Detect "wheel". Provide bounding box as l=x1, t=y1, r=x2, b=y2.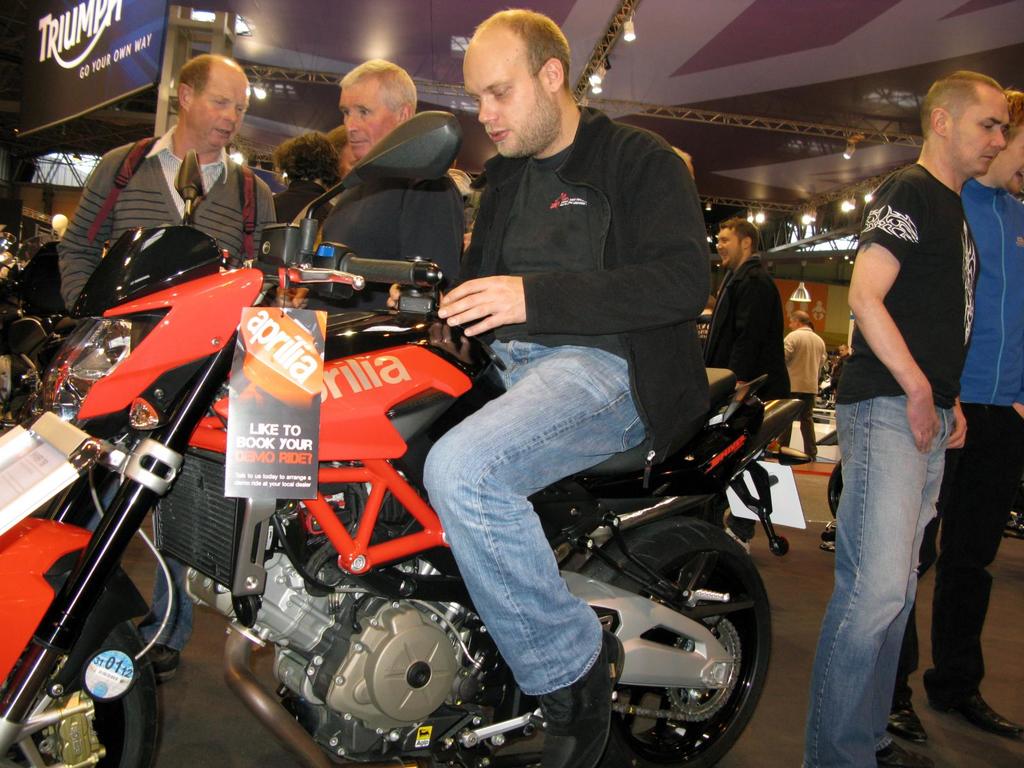
l=65, t=625, r=159, b=767.
